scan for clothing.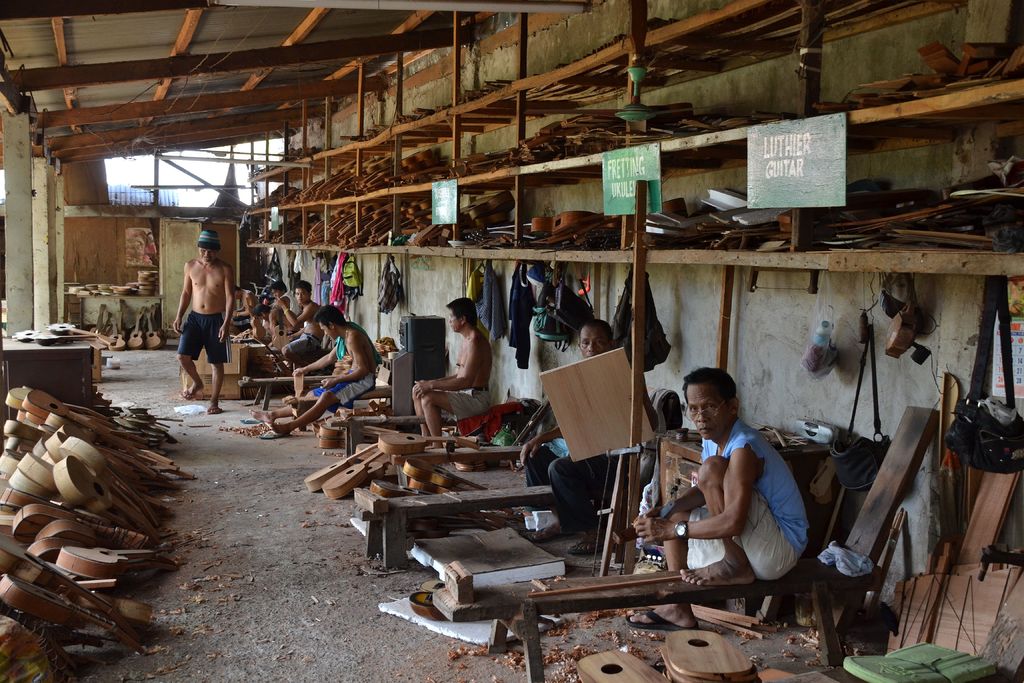
Scan result: [x1=287, y1=252, x2=301, y2=287].
